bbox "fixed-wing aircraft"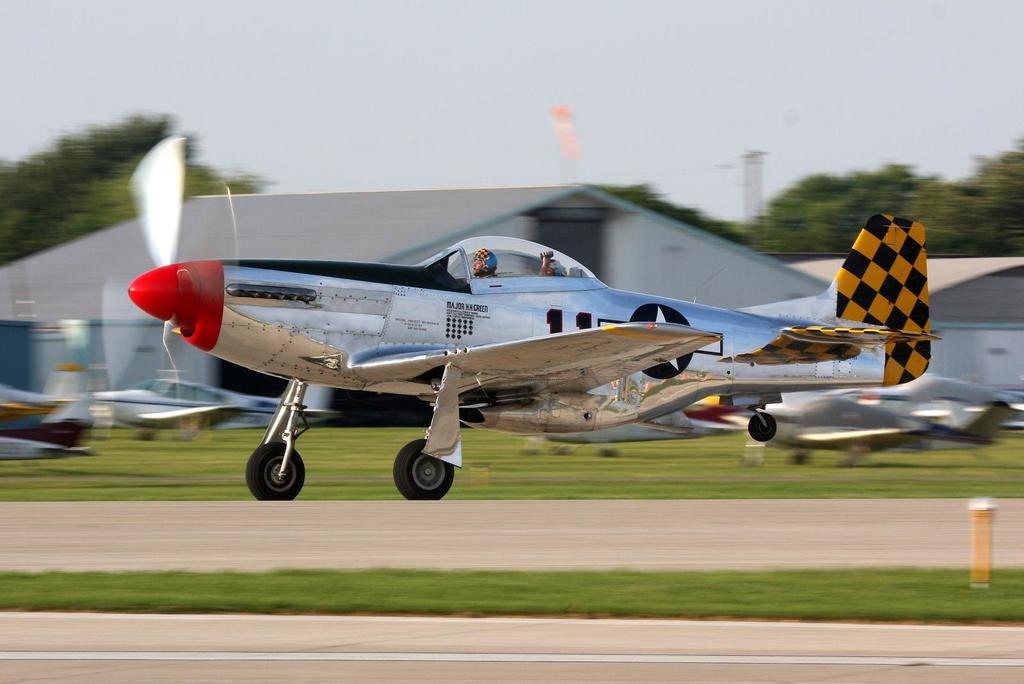
[x1=124, y1=127, x2=935, y2=510]
